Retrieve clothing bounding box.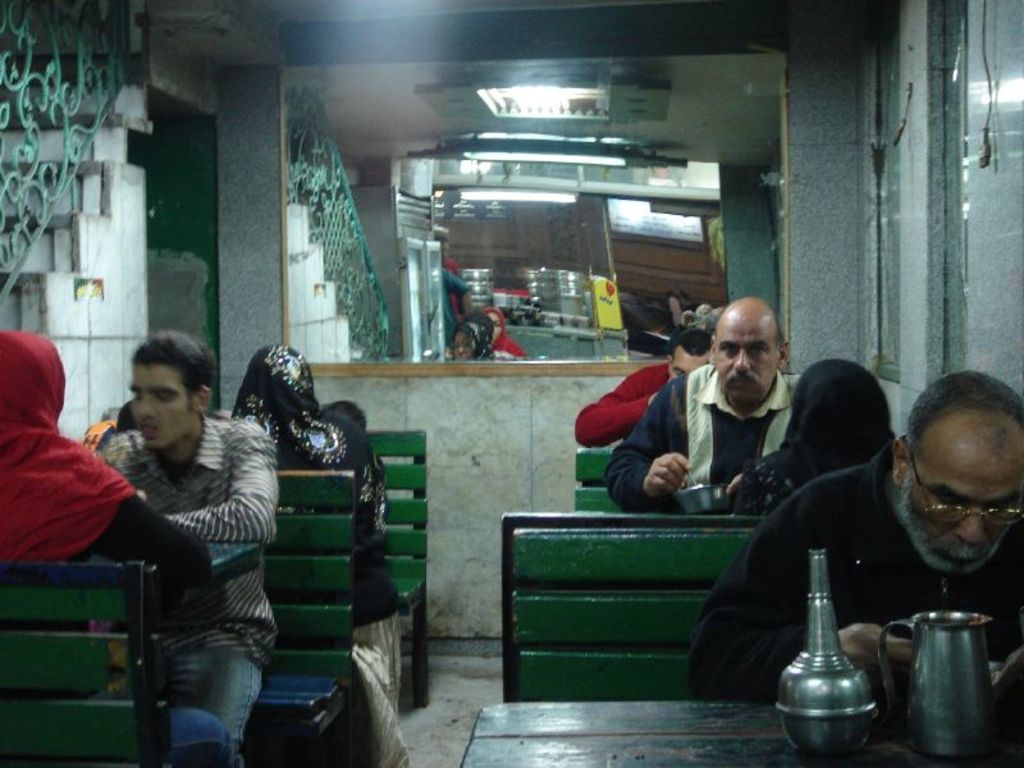
Bounding box: <box>696,358,896,525</box>.
